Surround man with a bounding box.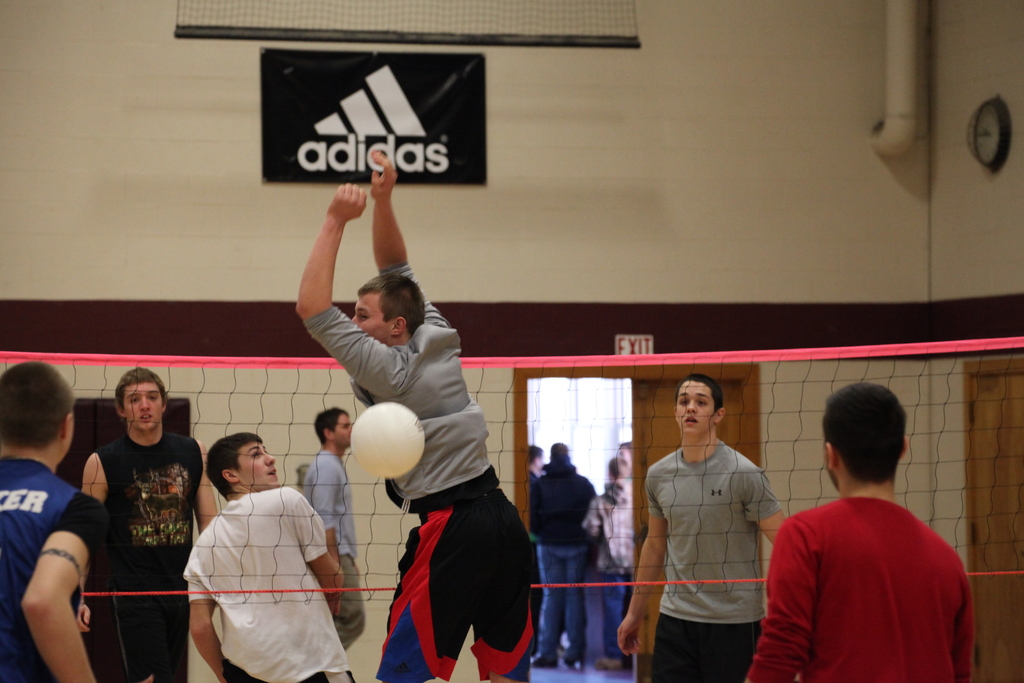
[left=304, top=403, right=366, bottom=652].
